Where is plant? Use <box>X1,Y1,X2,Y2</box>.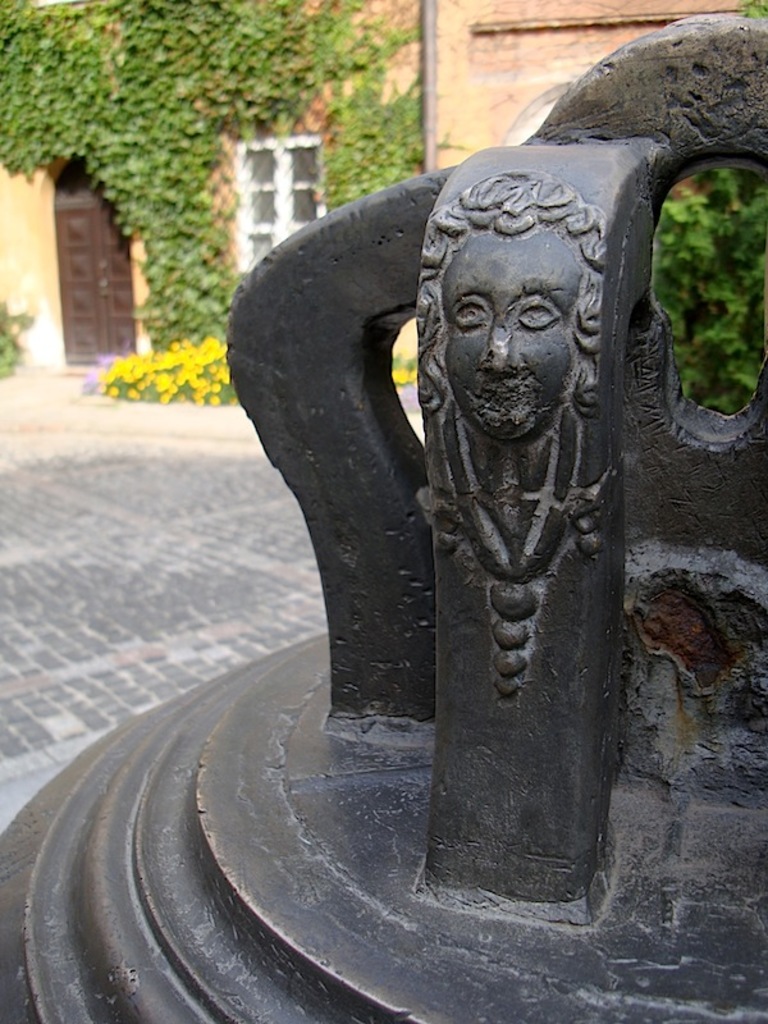
<box>105,316,424,412</box>.
